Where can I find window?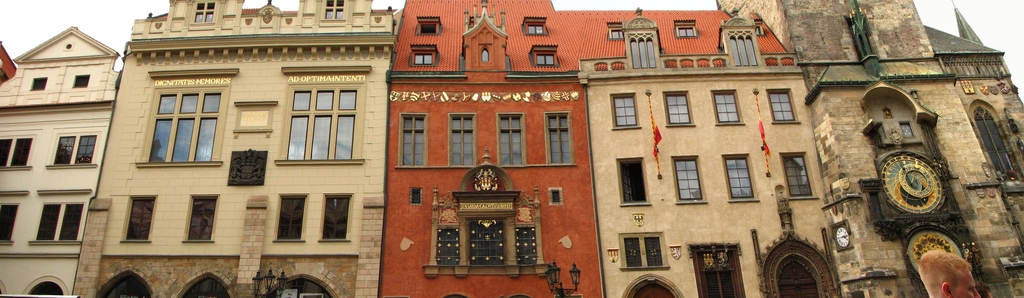
You can find it at {"left": 51, "top": 129, "right": 105, "bottom": 171}.
